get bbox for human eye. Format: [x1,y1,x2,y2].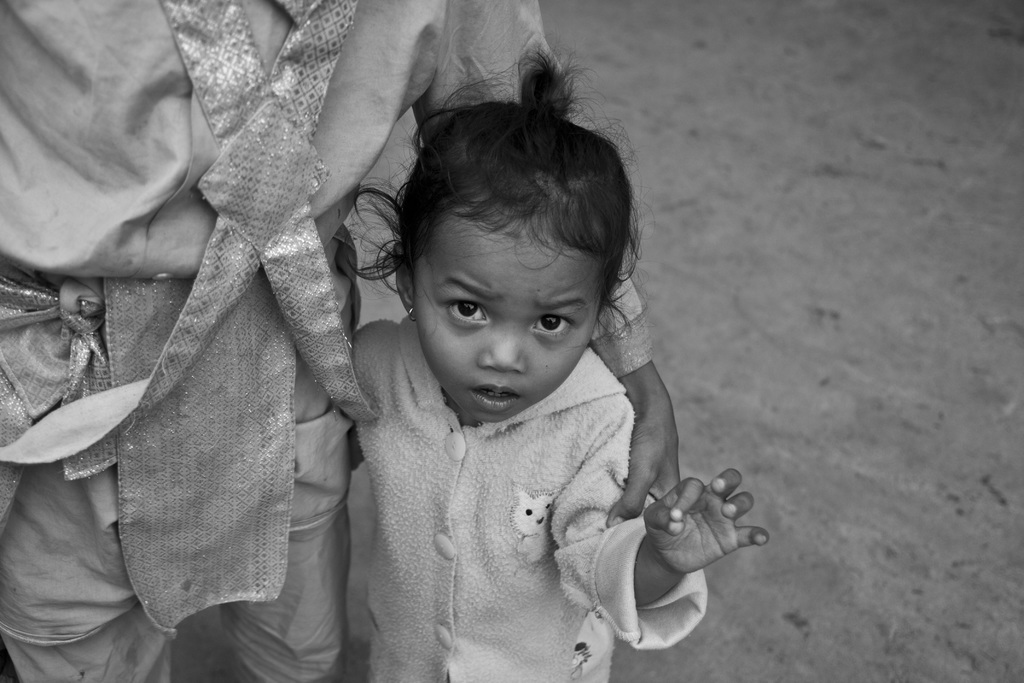
[442,286,490,325].
